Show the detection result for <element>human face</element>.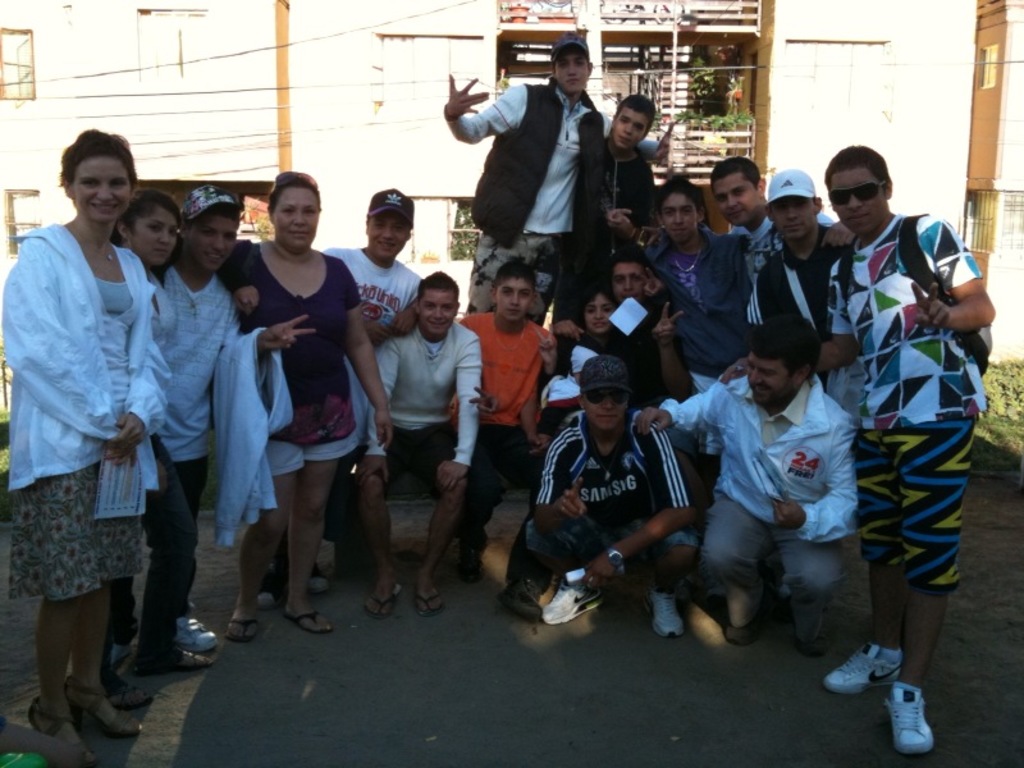
bbox=(768, 198, 817, 239).
